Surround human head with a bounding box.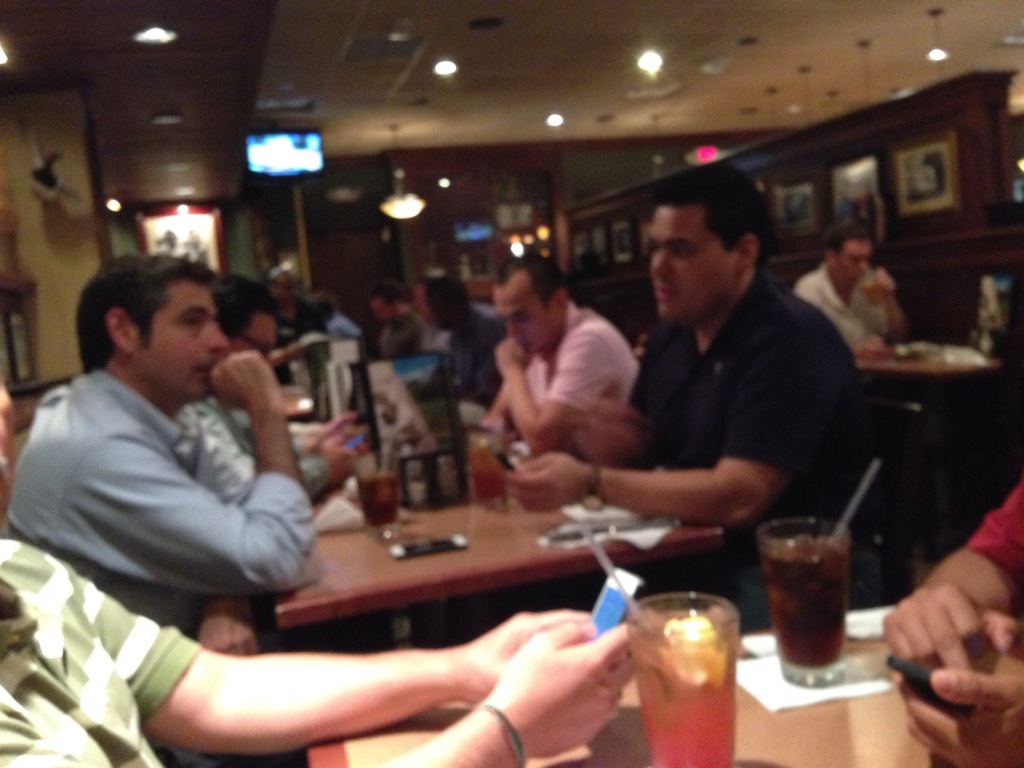
(x1=828, y1=220, x2=877, y2=285).
